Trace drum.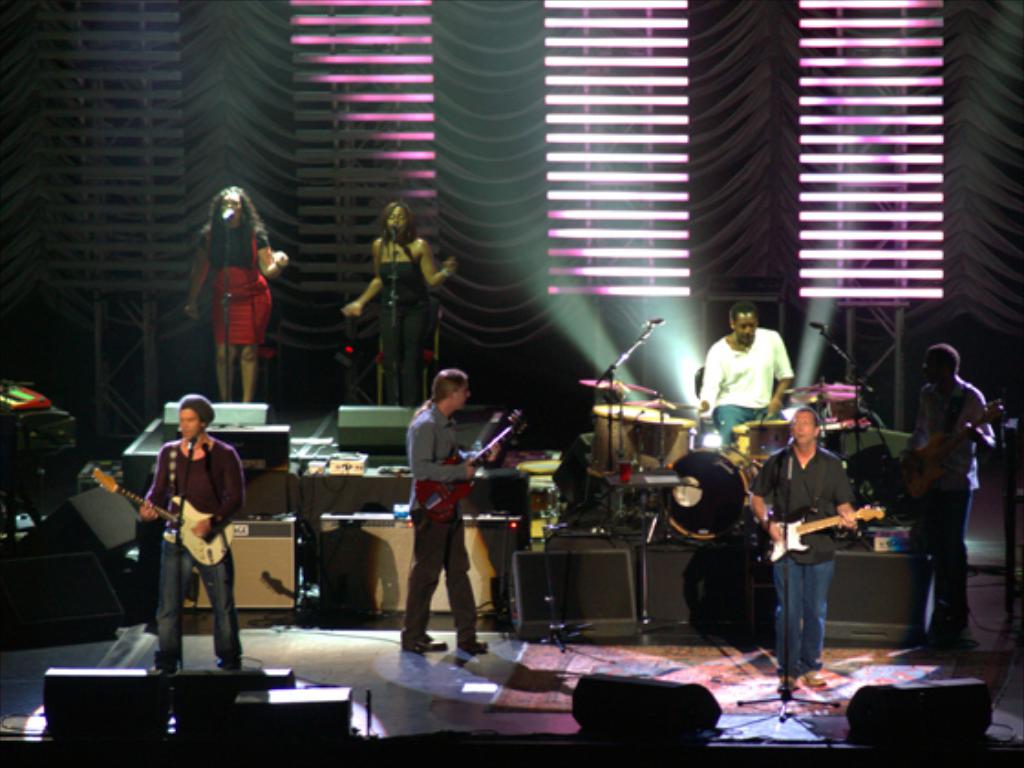
Traced to l=662, t=444, r=759, b=538.
